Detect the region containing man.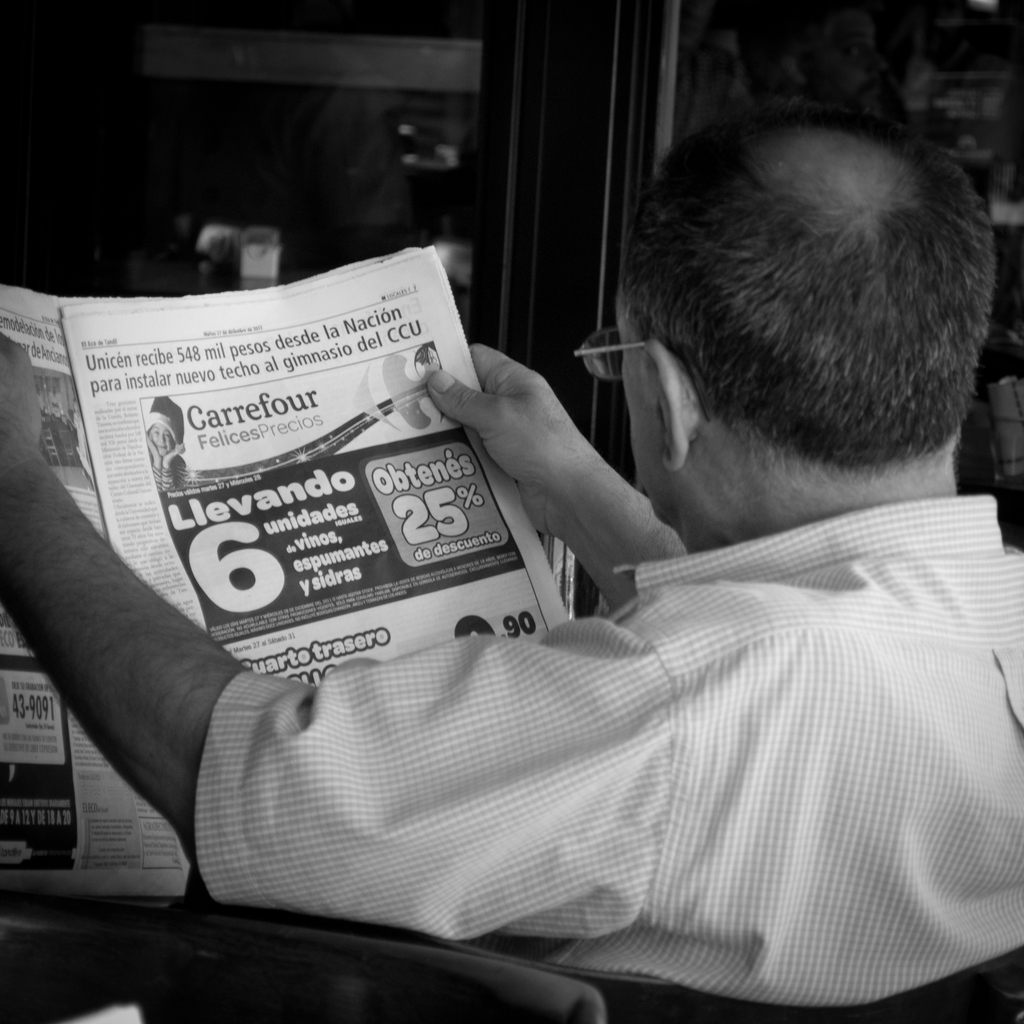
{"x1": 0, "y1": 115, "x2": 1023, "y2": 1017}.
